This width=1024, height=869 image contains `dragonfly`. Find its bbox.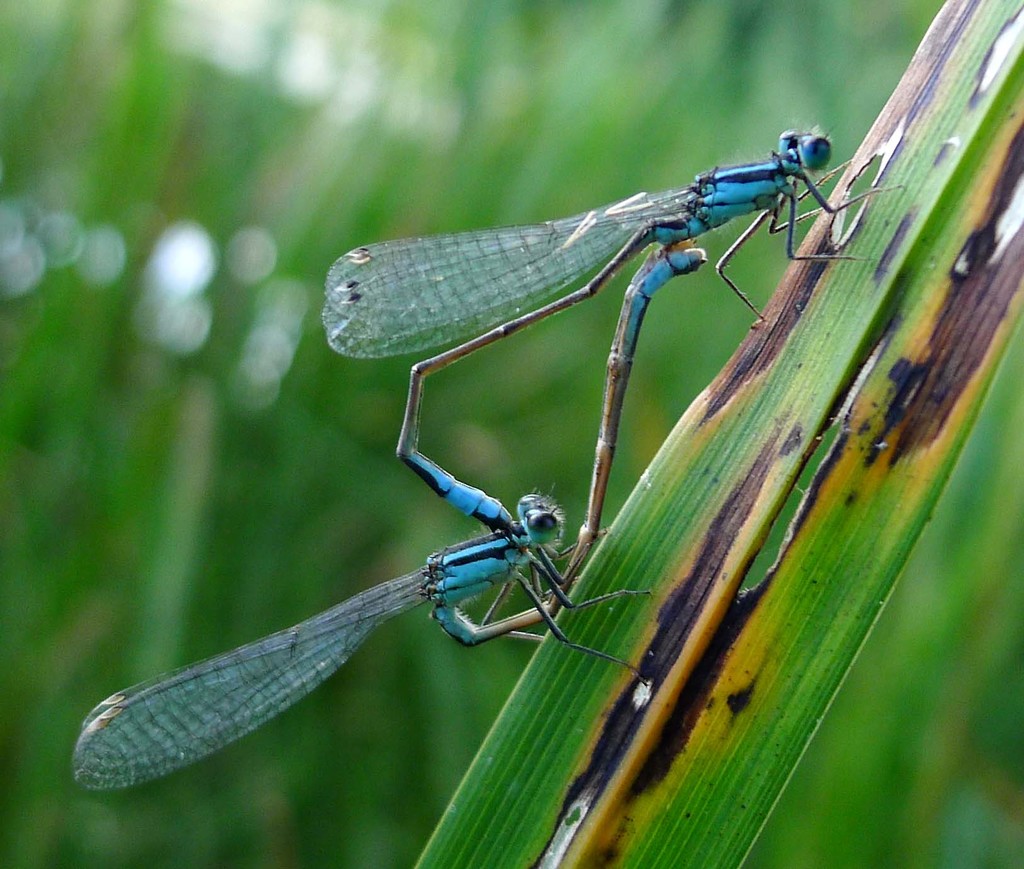
box=[70, 237, 710, 793].
